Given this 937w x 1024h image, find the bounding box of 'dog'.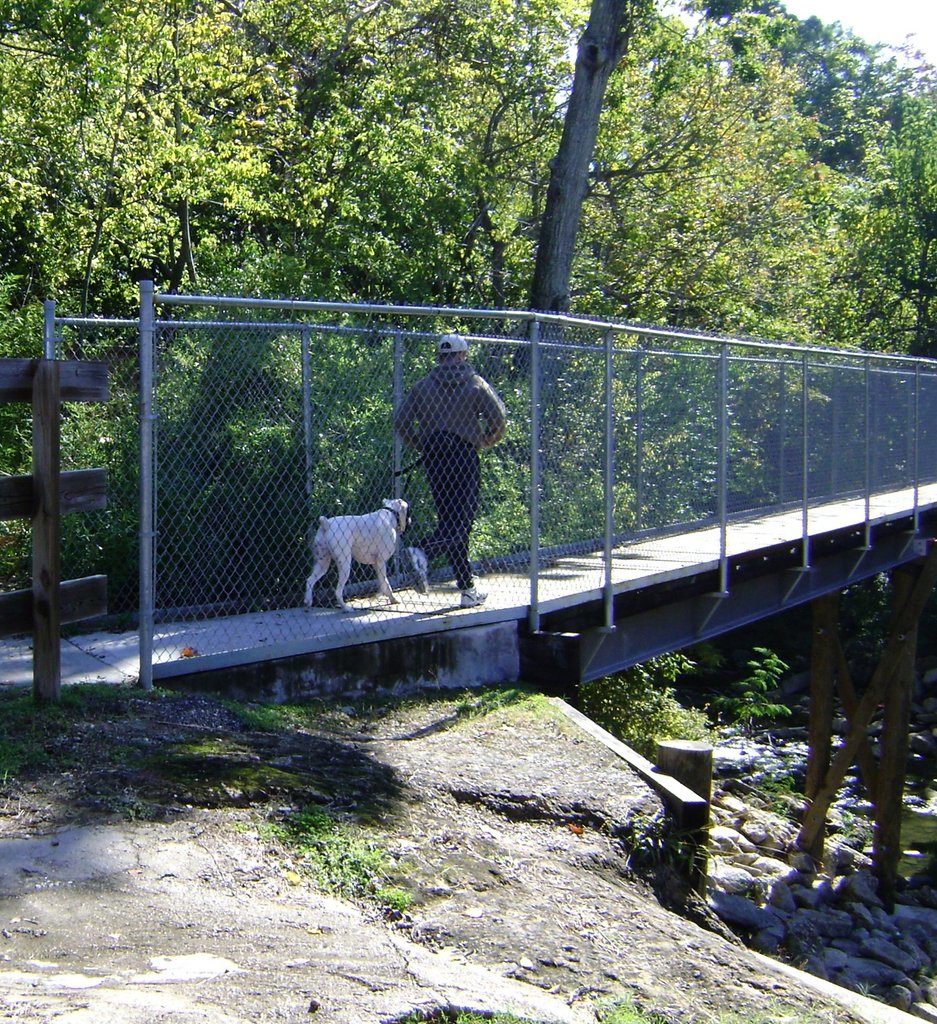
BBox(303, 497, 413, 611).
